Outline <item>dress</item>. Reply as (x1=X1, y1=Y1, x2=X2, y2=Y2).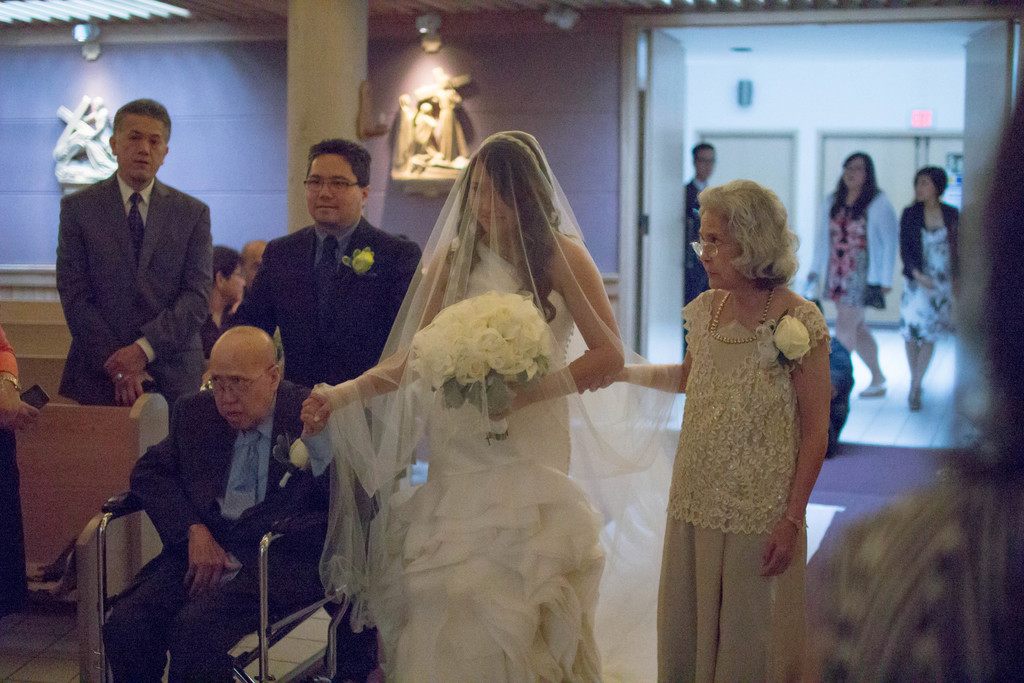
(x1=824, y1=203, x2=870, y2=306).
